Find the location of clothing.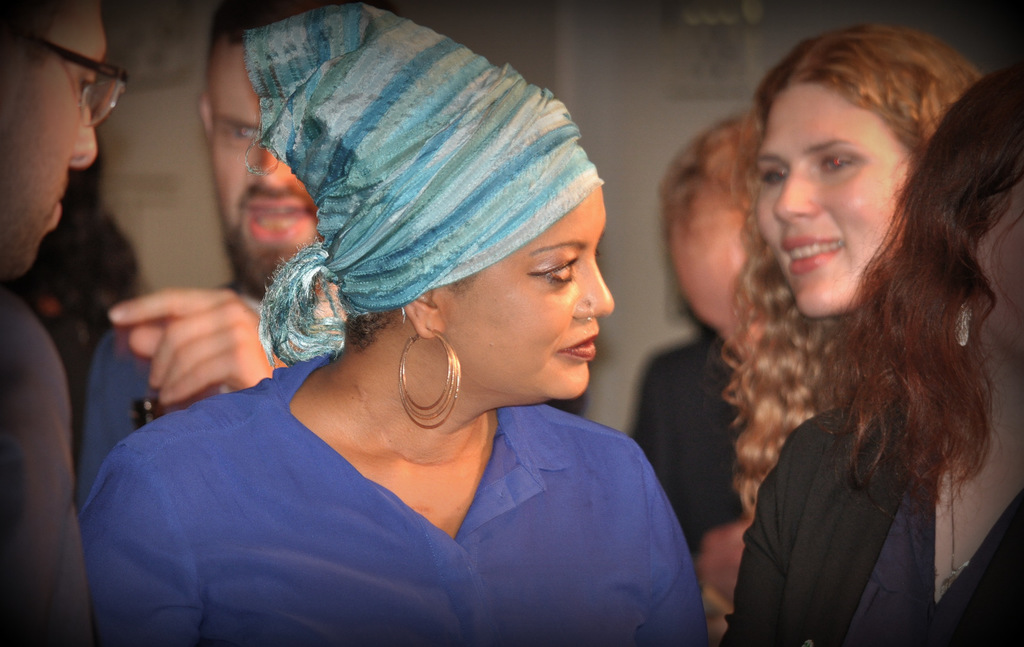
Location: bbox=(72, 328, 738, 641).
